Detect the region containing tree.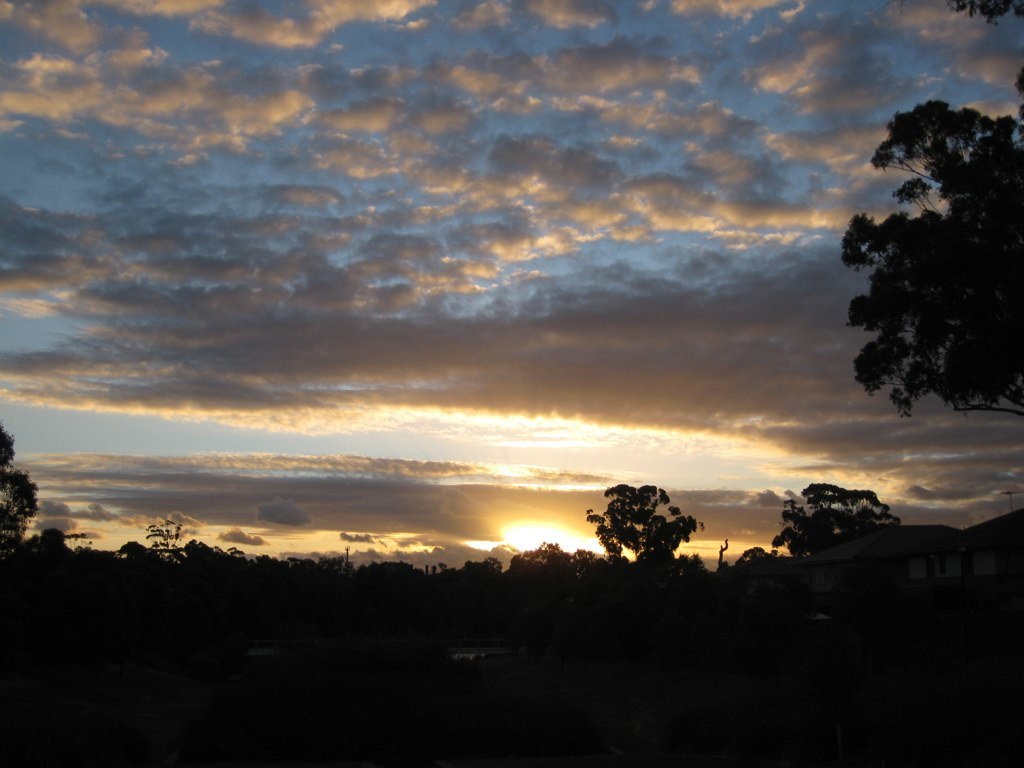
Rect(728, 545, 793, 572).
